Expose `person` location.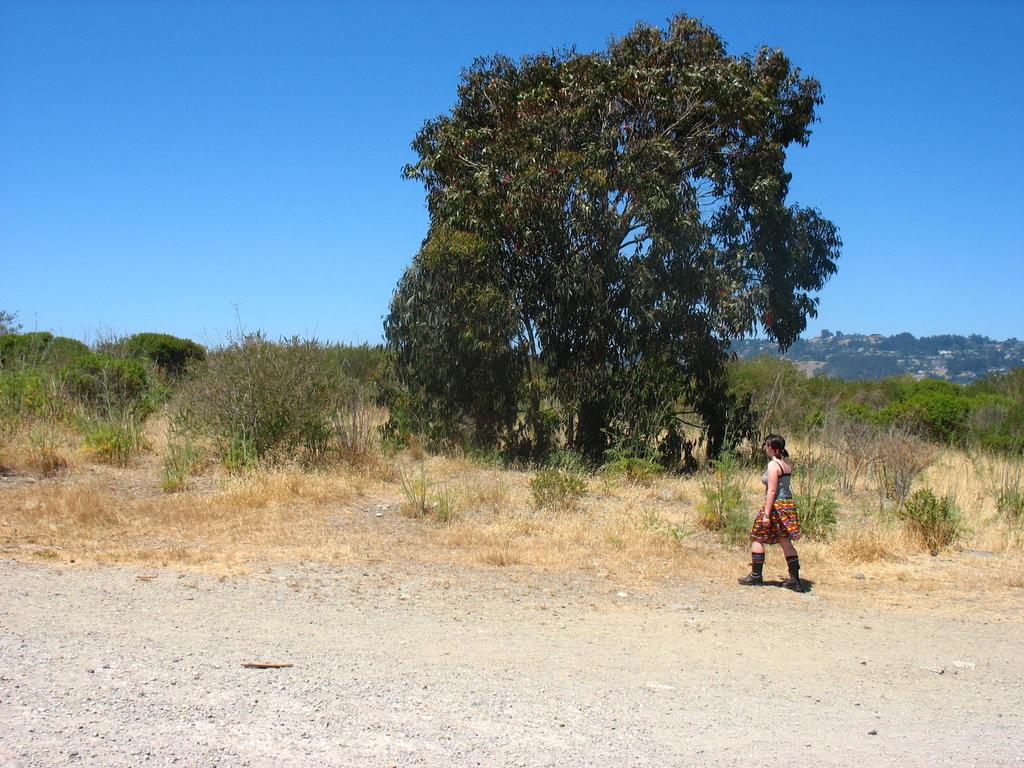
Exposed at 750/426/813/596.
